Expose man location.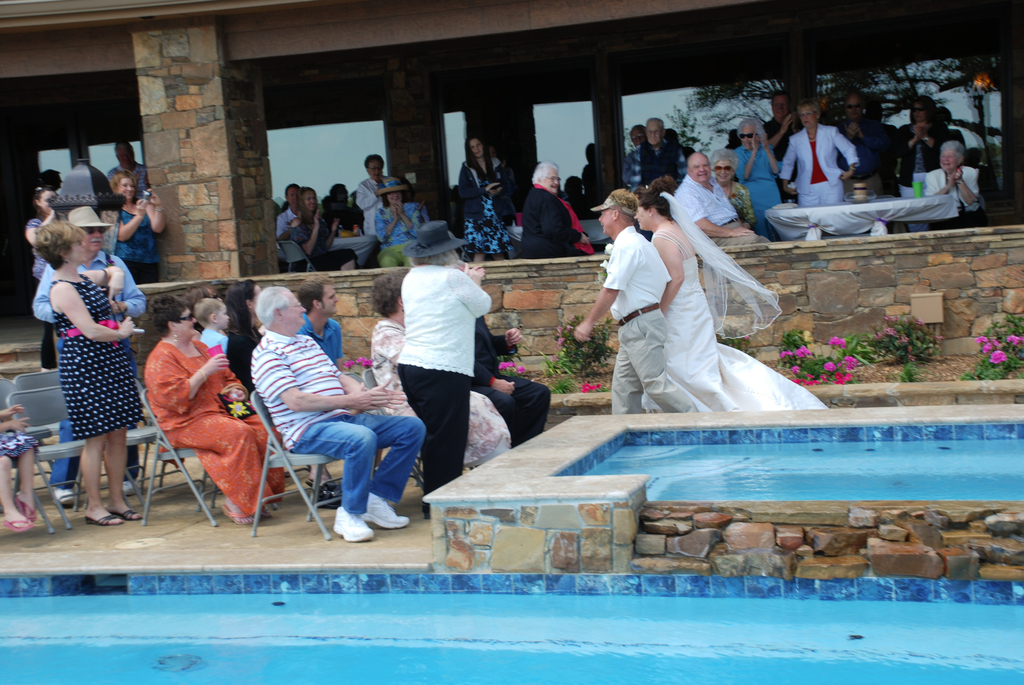
Exposed at <box>289,280,351,492</box>.
